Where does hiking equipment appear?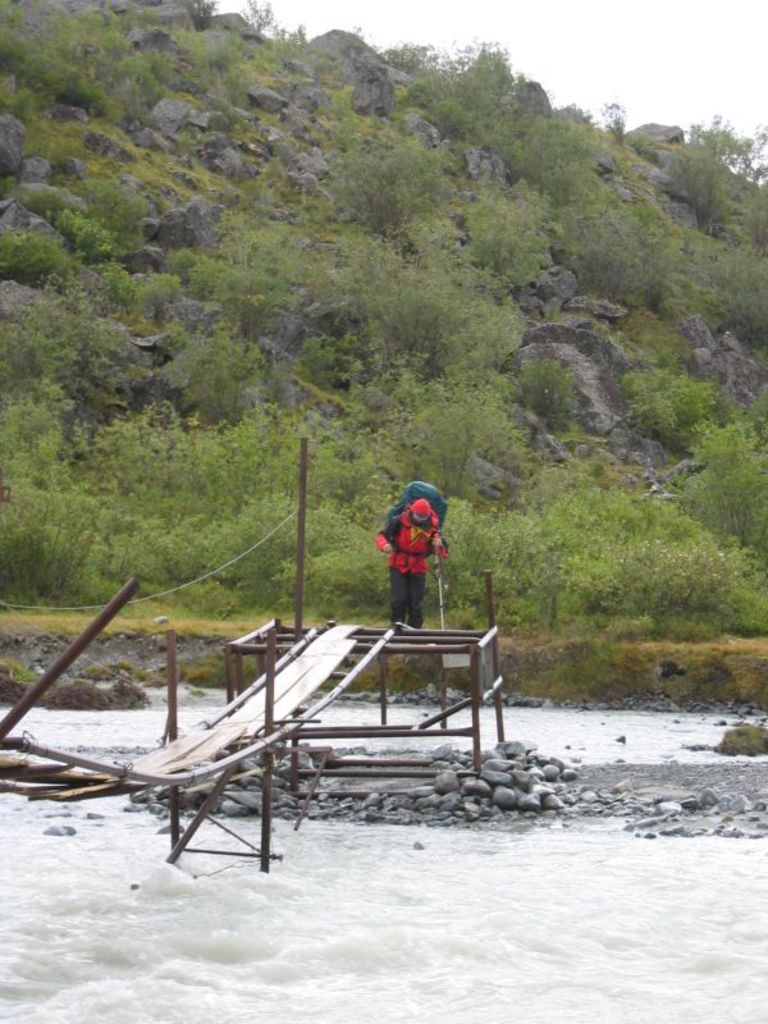
Appears at Rect(430, 530, 445, 637).
